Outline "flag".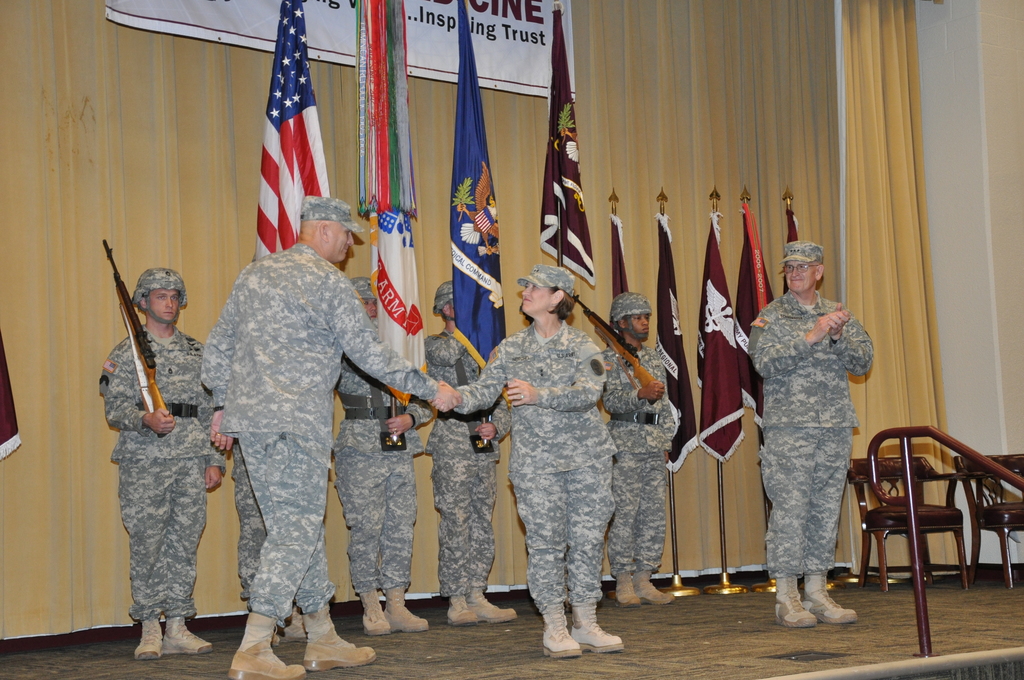
Outline: bbox=[651, 215, 702, 471].
